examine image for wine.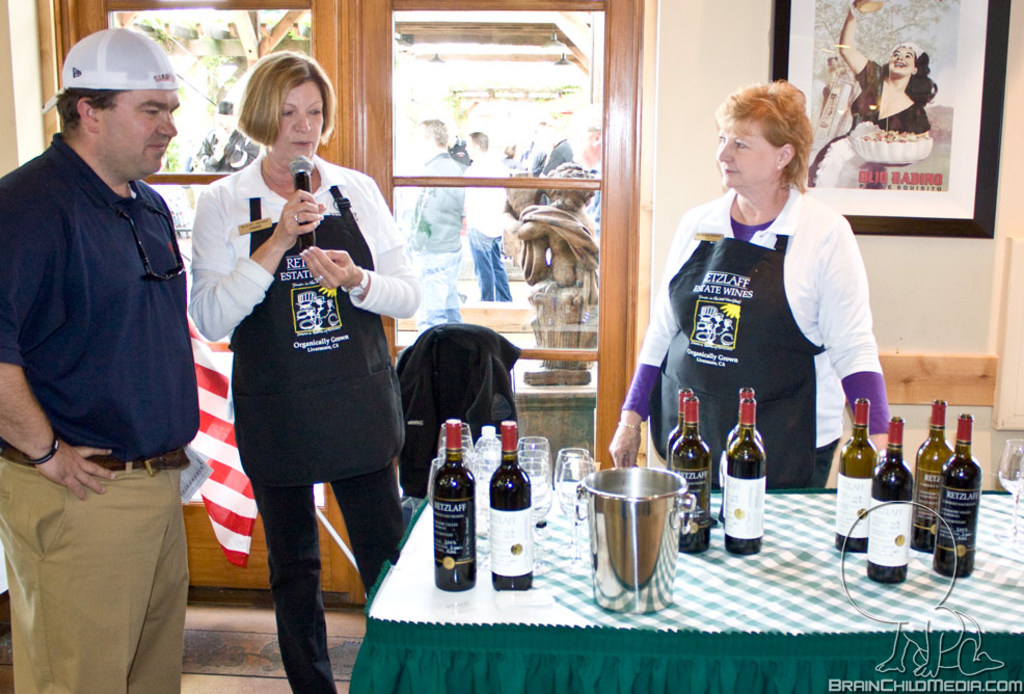
Examination result: pyautogui.locateOnScreen(834, 393, 879, 555).
